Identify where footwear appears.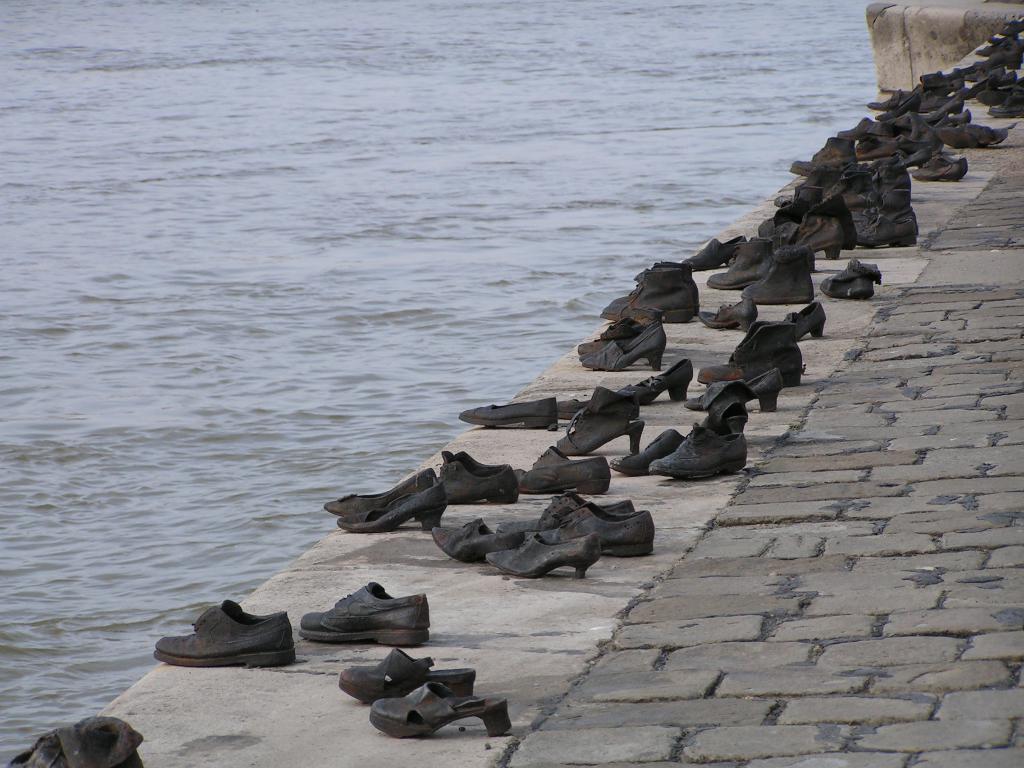
Appears at <box>438,450,525,506</box>.
